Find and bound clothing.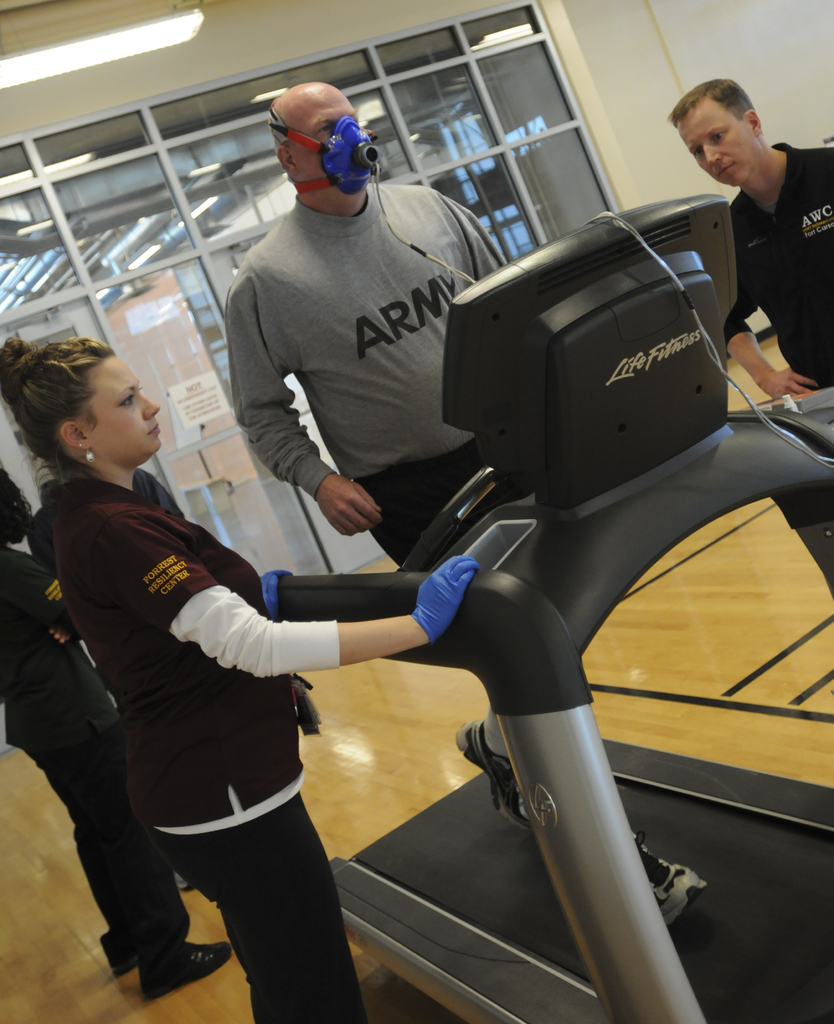
Bound: locate(213, 112, 518, 570).
